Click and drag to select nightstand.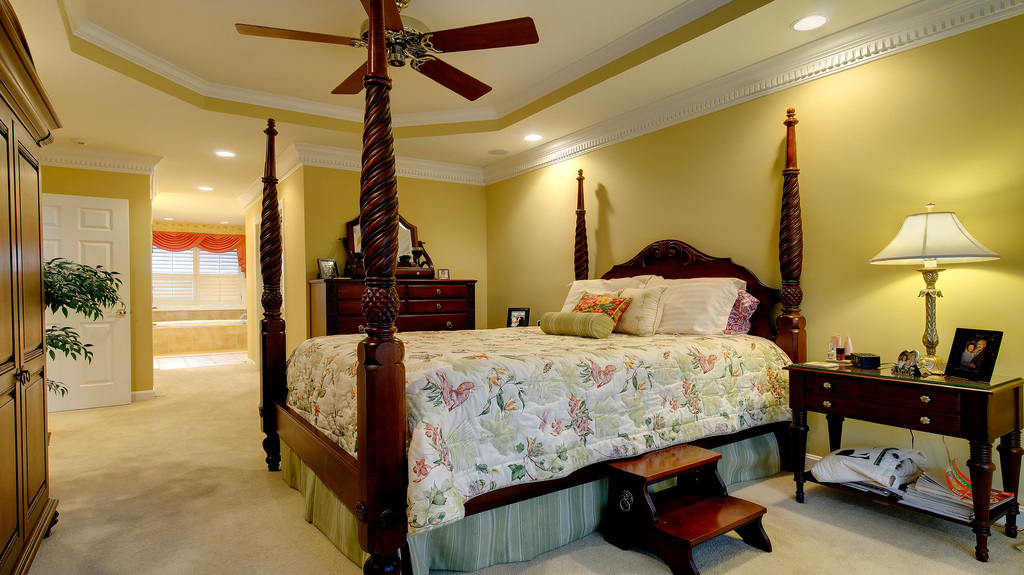
Selection: <box>783,362,1023,555</box>.
